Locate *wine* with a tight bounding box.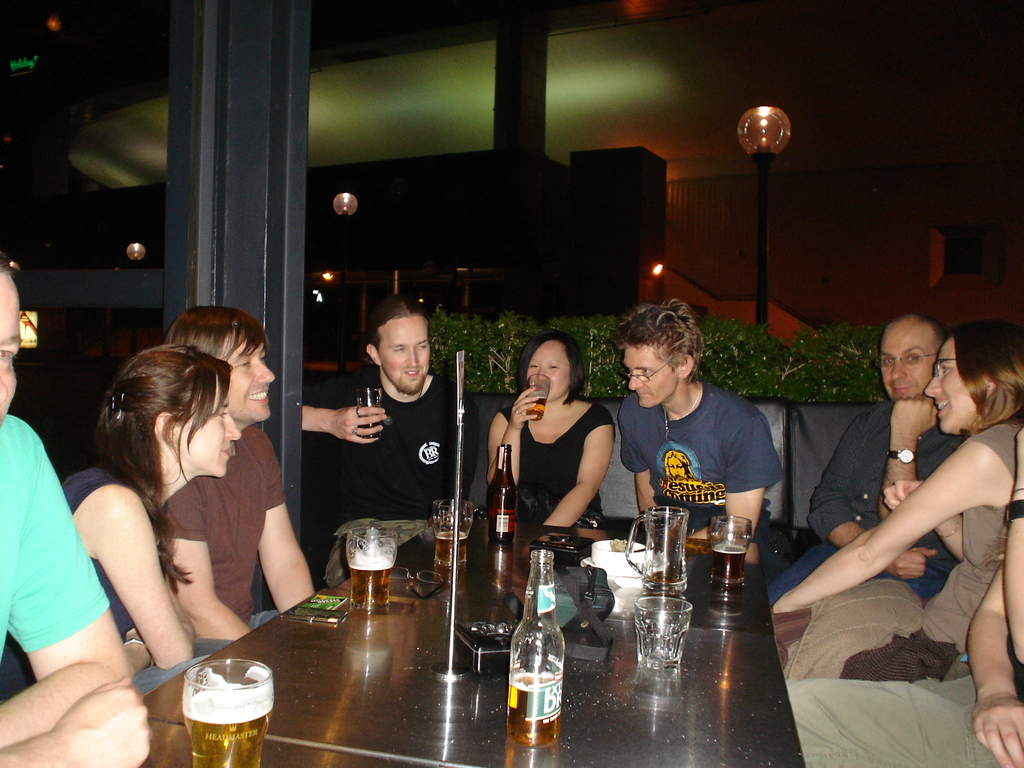
left=435, top=531, right=468, bottom=563.
